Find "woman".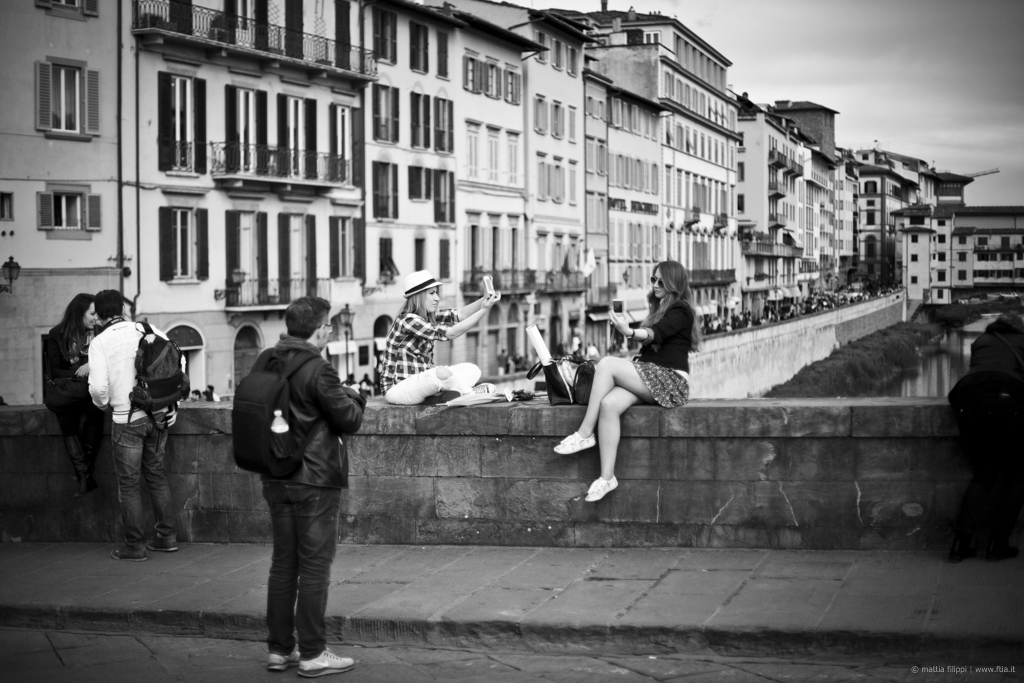
377/267/503/406.
